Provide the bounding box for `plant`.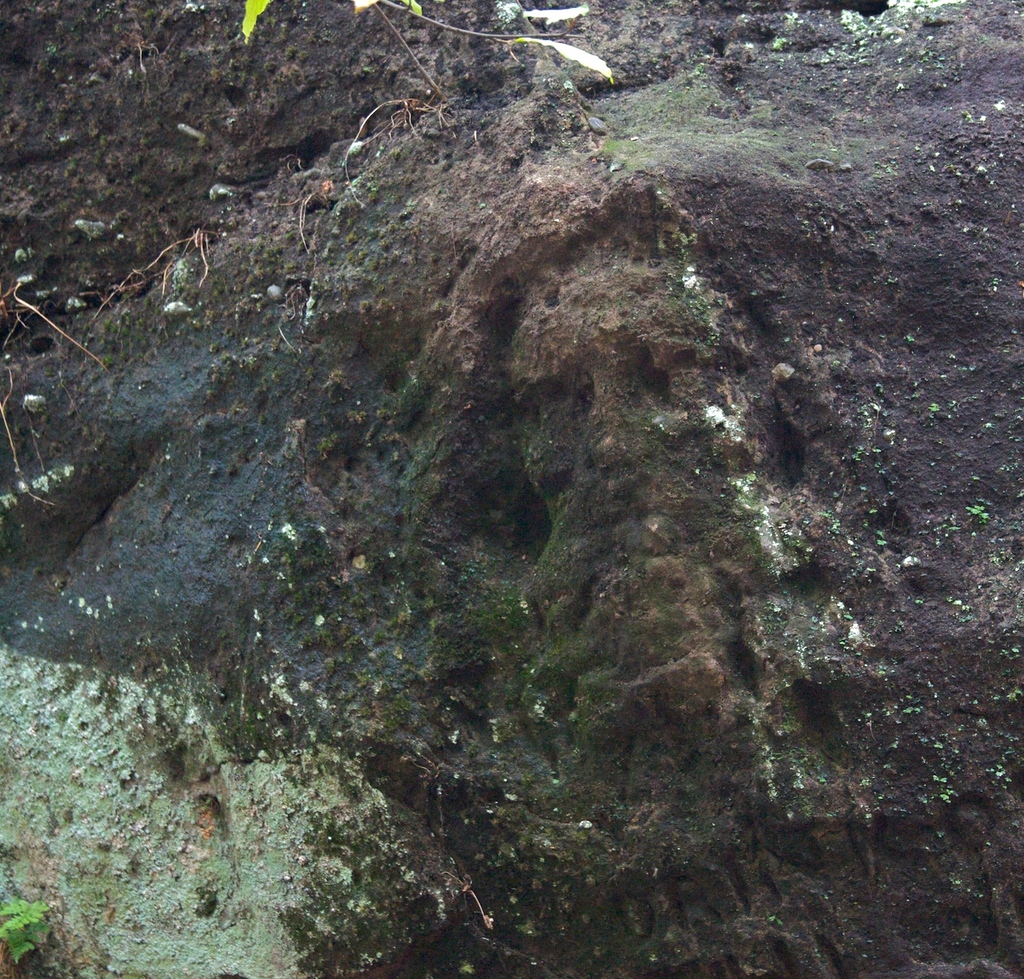
bbox=(987, 551, 1012, 575).
